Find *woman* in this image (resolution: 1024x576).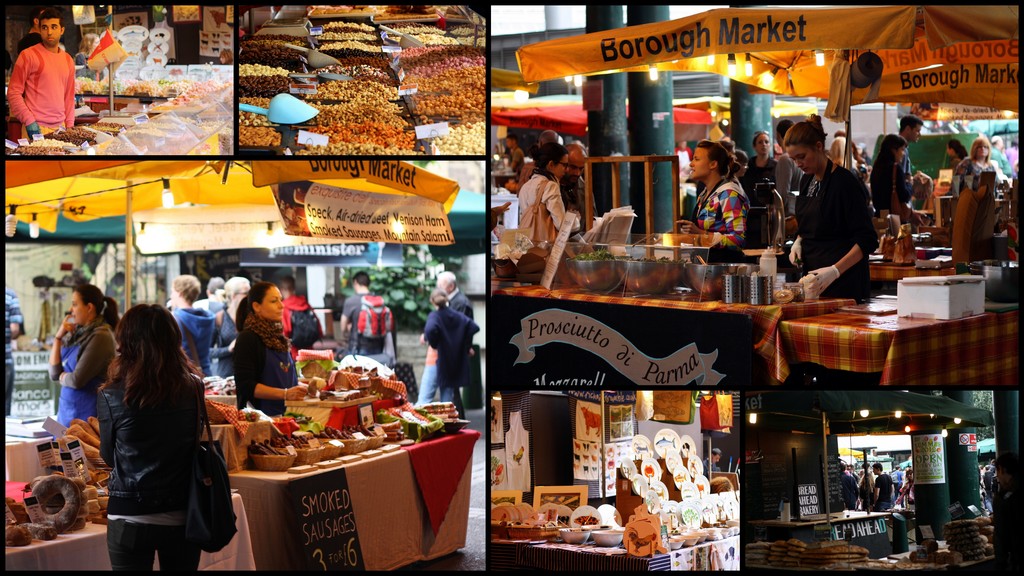
[868,134,926,236].
